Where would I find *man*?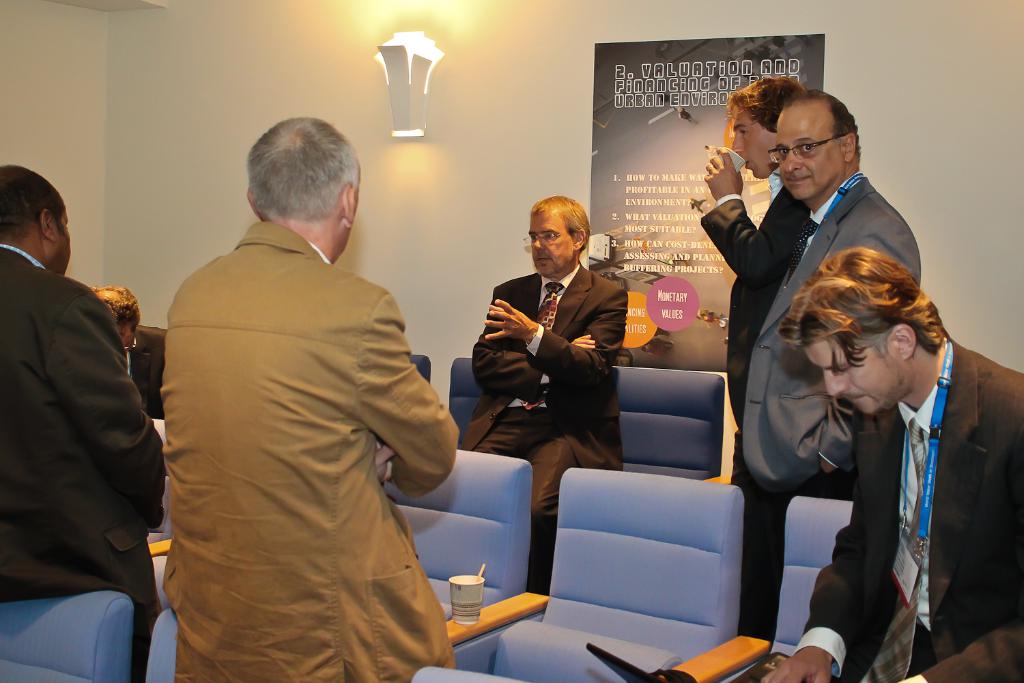
At x1=698, y1=74, x2=812, y2=649.
